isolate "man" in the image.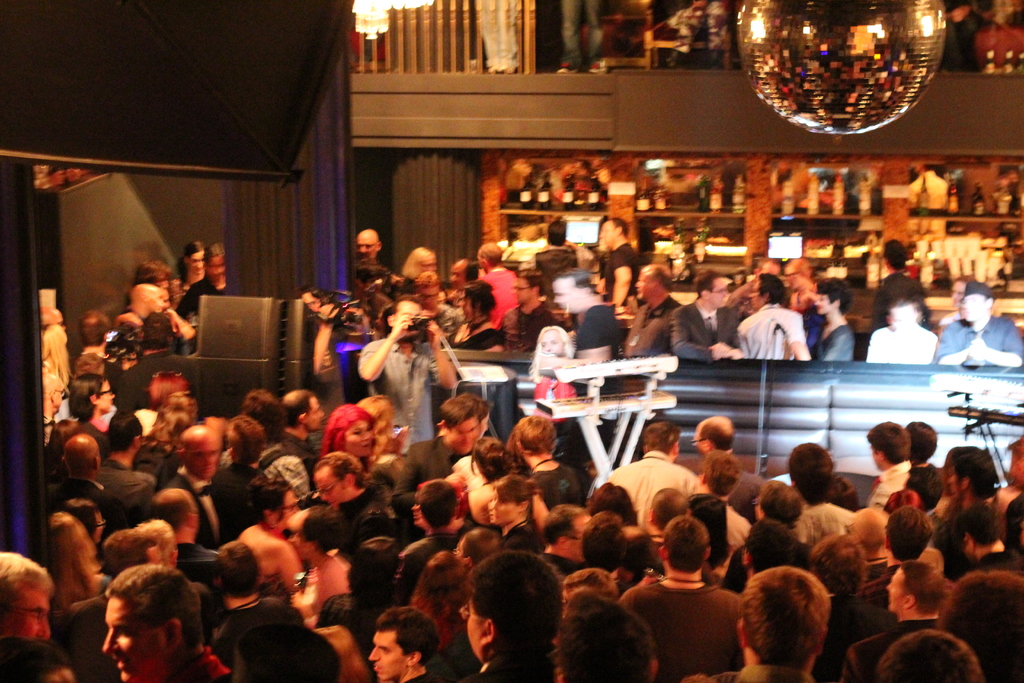
Isolated region: 0/550/51/645.
